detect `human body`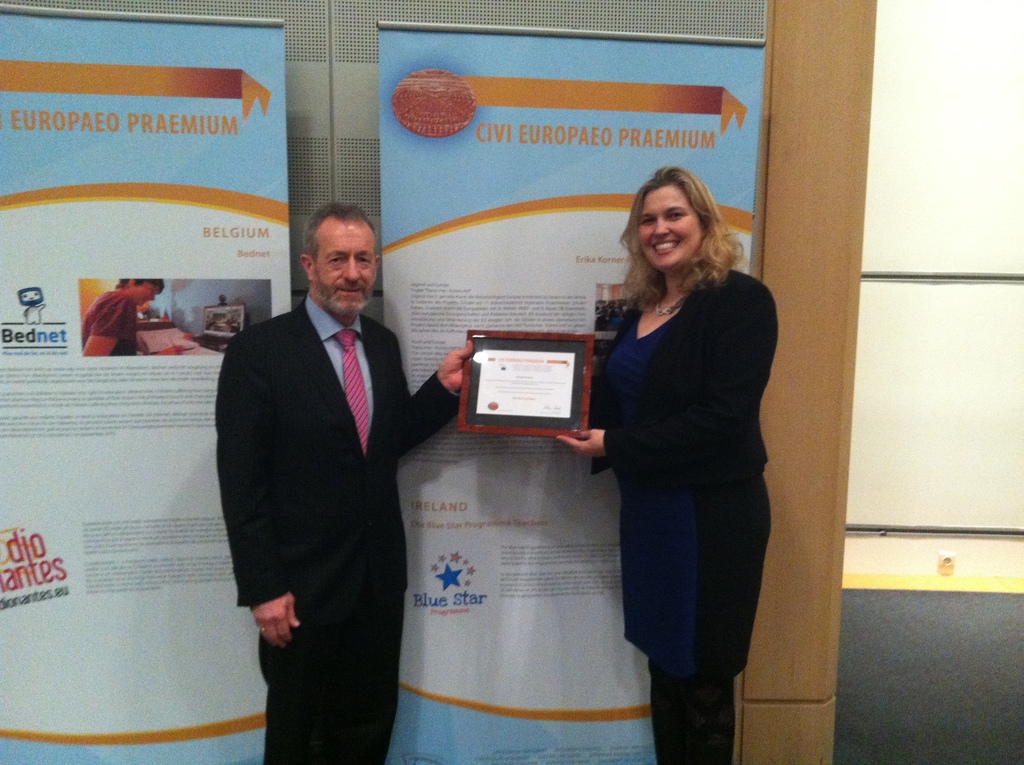
bbox(212, 204, 477, 764)
